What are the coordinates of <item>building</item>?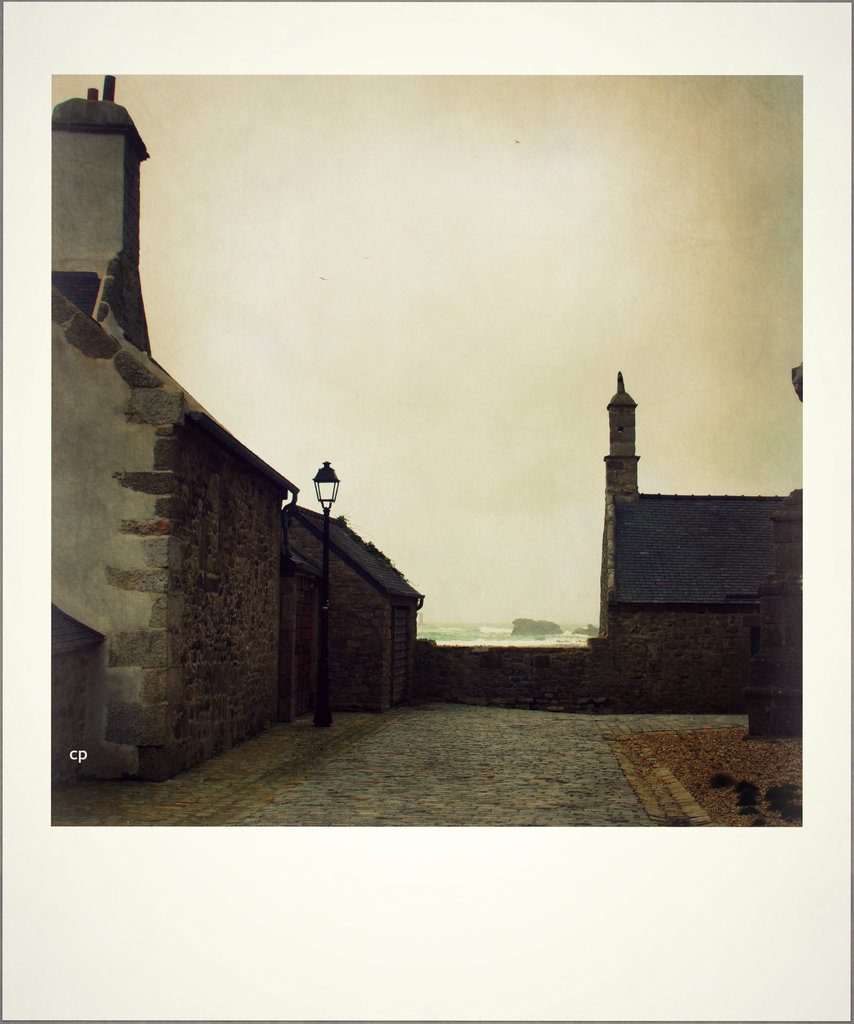
<bbox>48, 69, 803, 793</bbox>.
